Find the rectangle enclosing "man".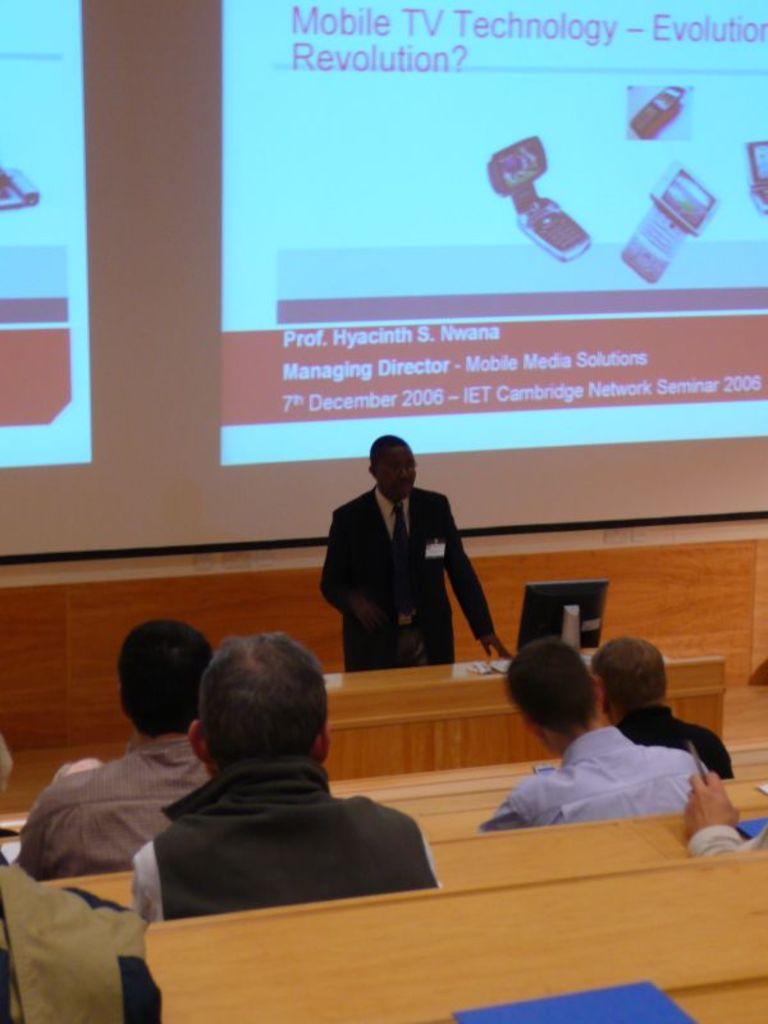
<region>132, 628, 449, 916</region>.
